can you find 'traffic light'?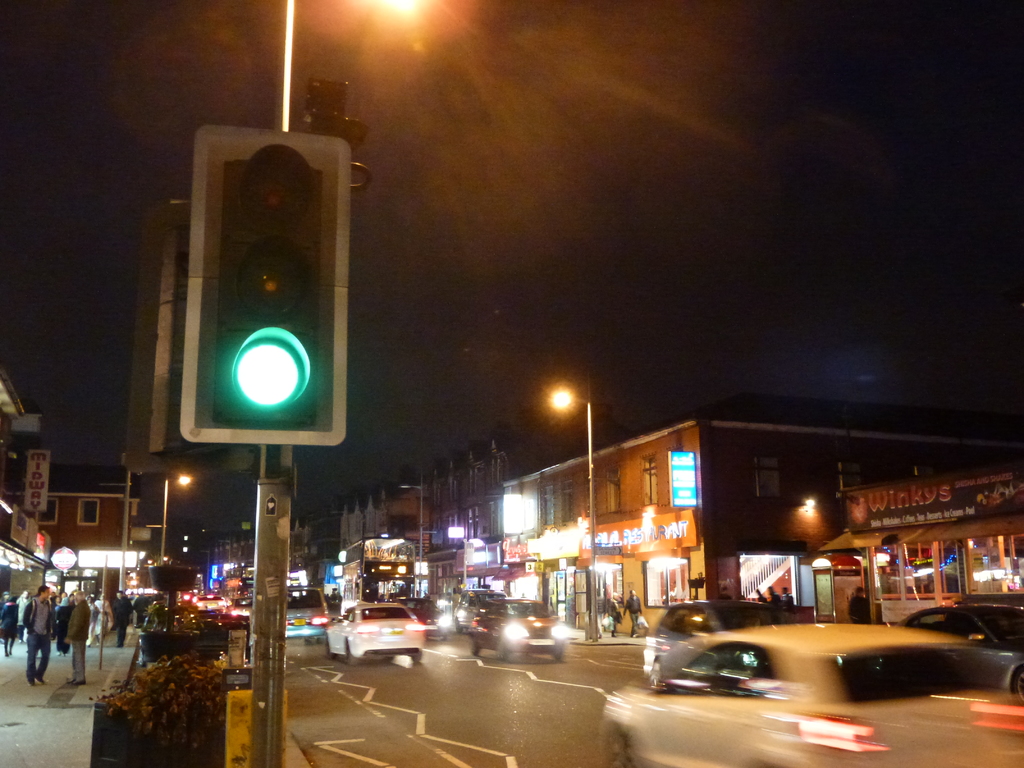
Yes, bounding box: (178,123,348,444).
